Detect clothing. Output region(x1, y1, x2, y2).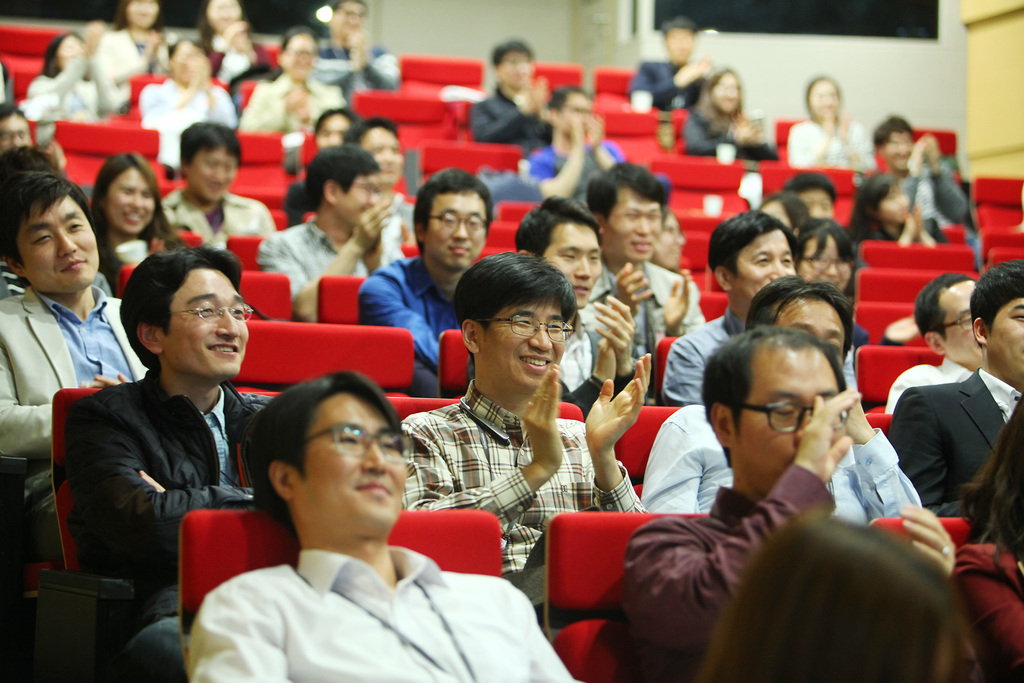
region(319, 44, 402, 84).
